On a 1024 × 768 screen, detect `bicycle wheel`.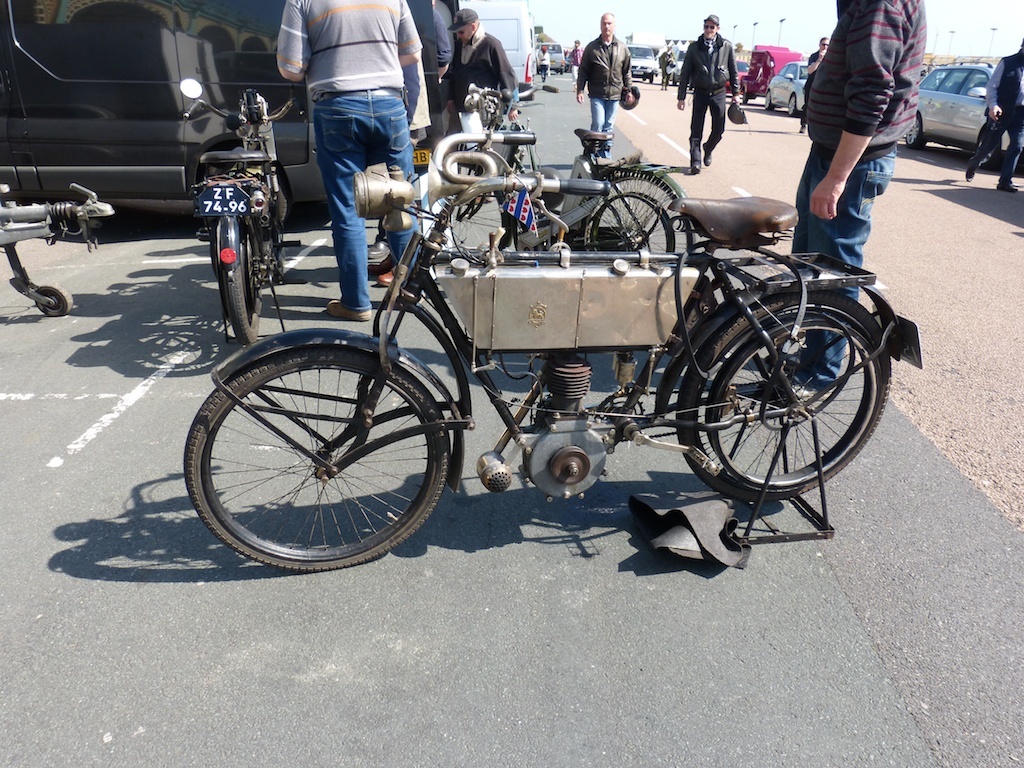
[x1=269, y1=170, x2=290, y2=232].
